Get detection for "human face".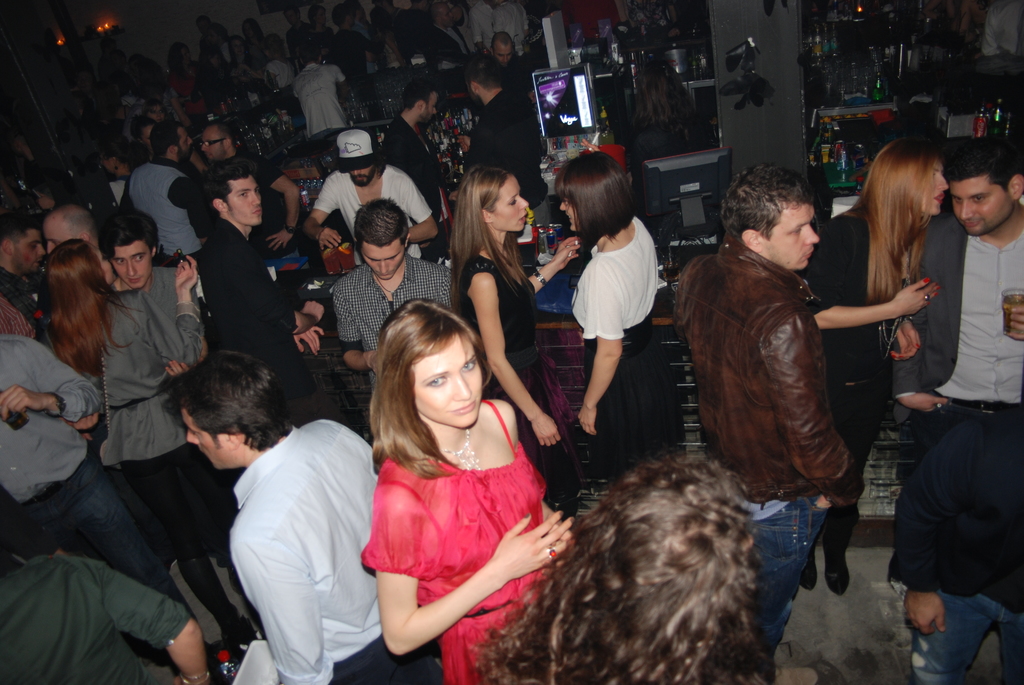
Detection: 359, 237, 406, 280.
